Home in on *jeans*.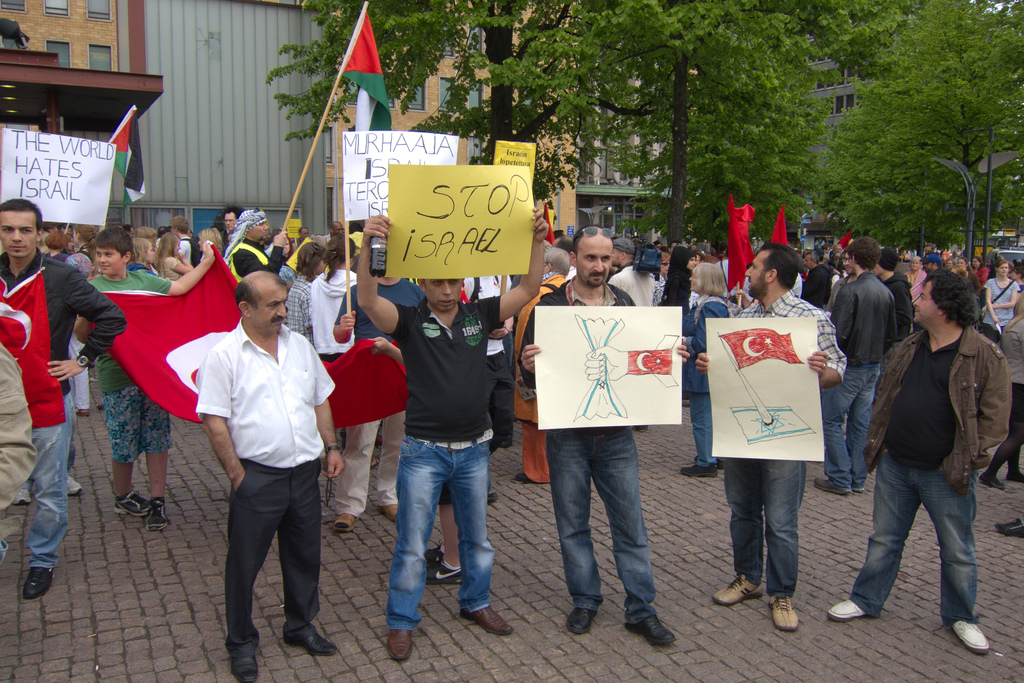
Homed in at [547,427,654,608].
